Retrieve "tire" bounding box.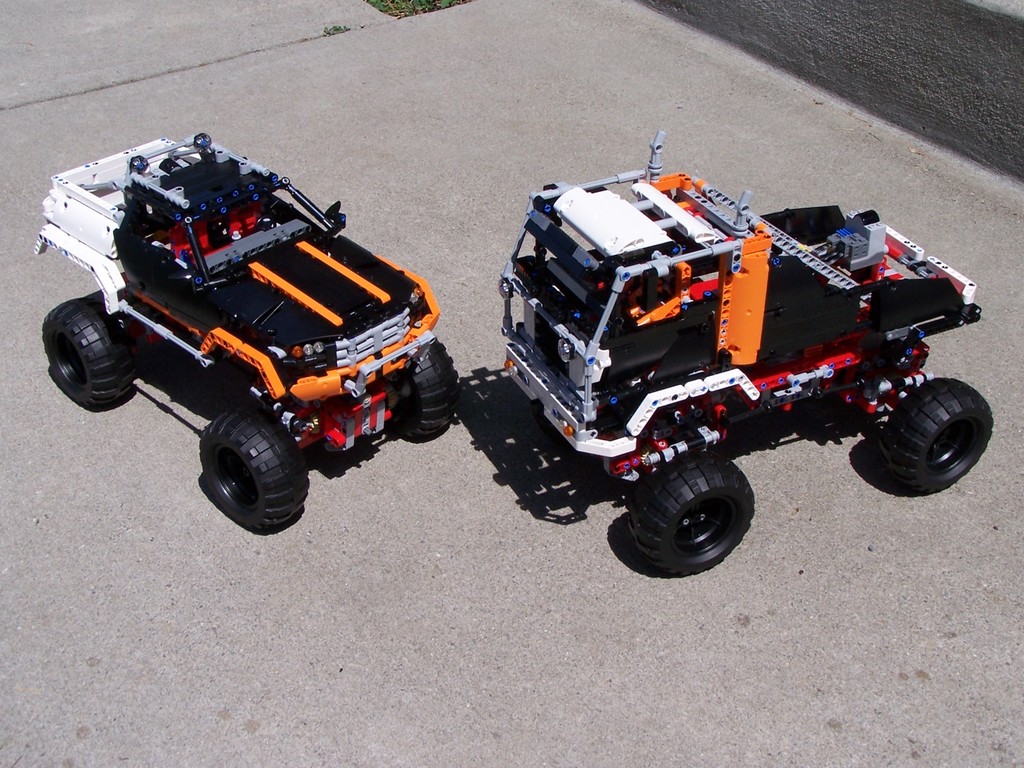
Bounding box: (40,296,141,413).
